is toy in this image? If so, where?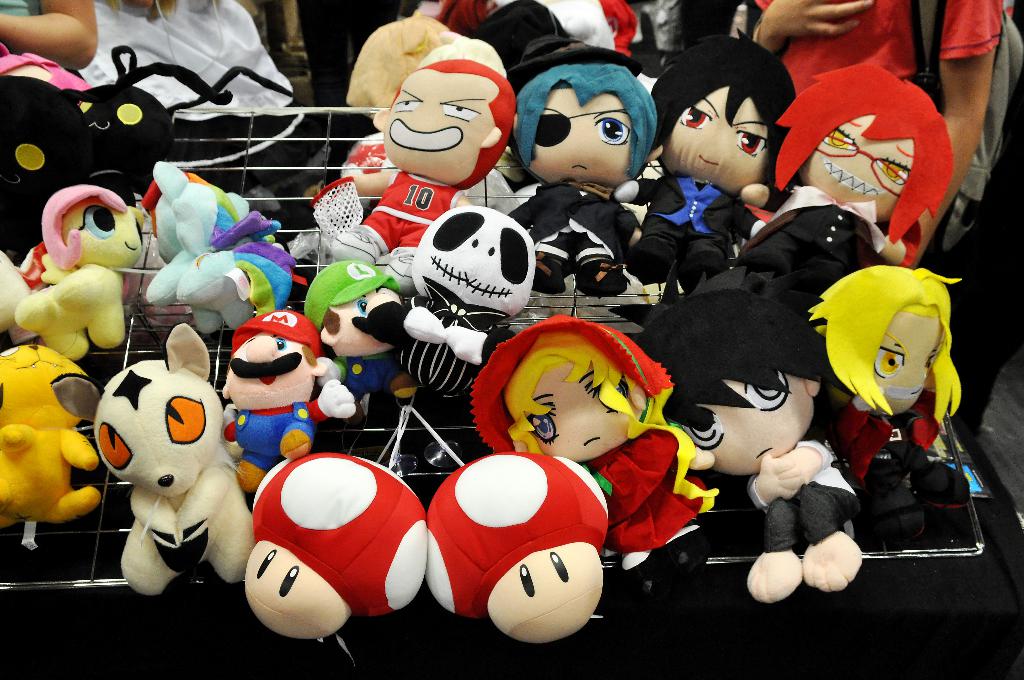
Yes, at box=[11, 184, 145, 359].
